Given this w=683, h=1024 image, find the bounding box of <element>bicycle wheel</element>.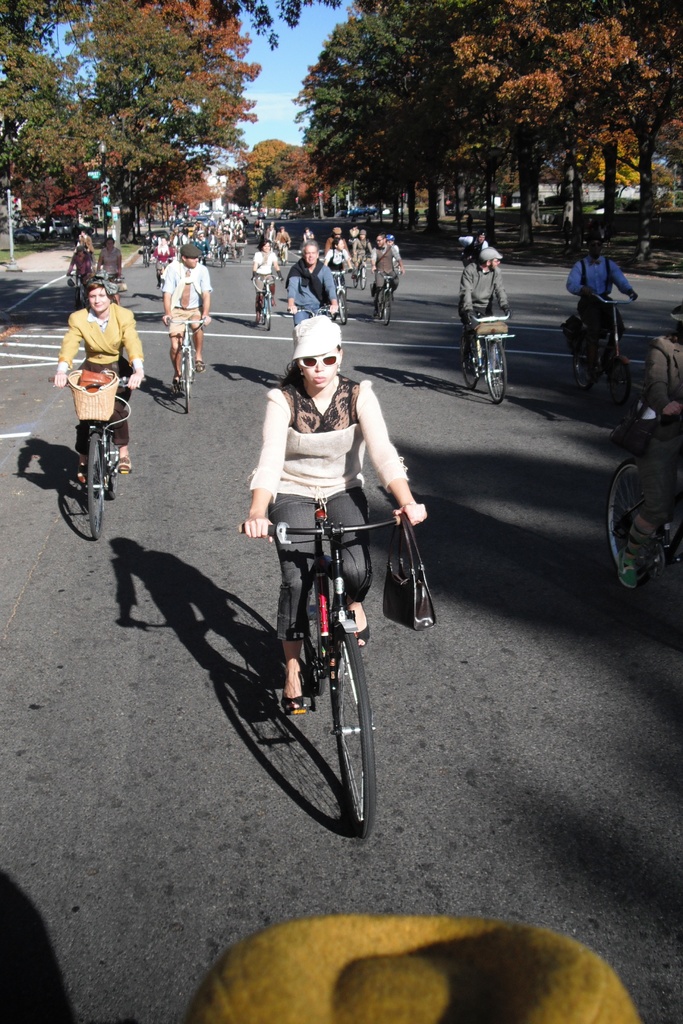
[left=74, top=287, right=80, bottom=312].
